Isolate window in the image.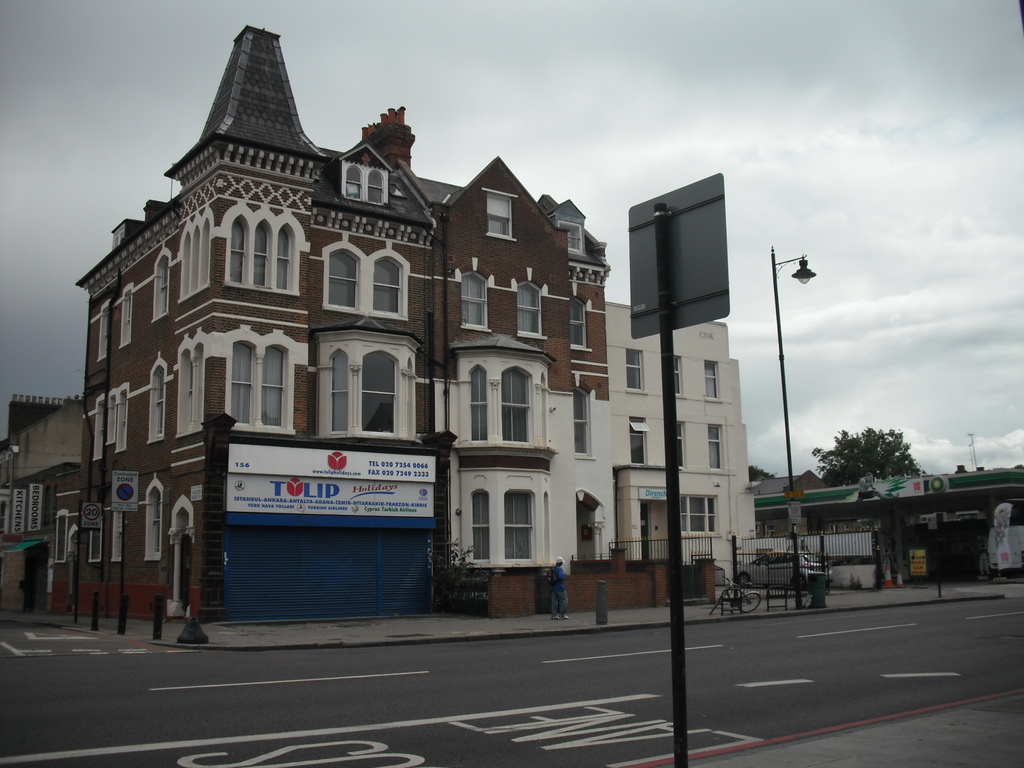
Isolated region: locate(708, 423, 726, 470).
